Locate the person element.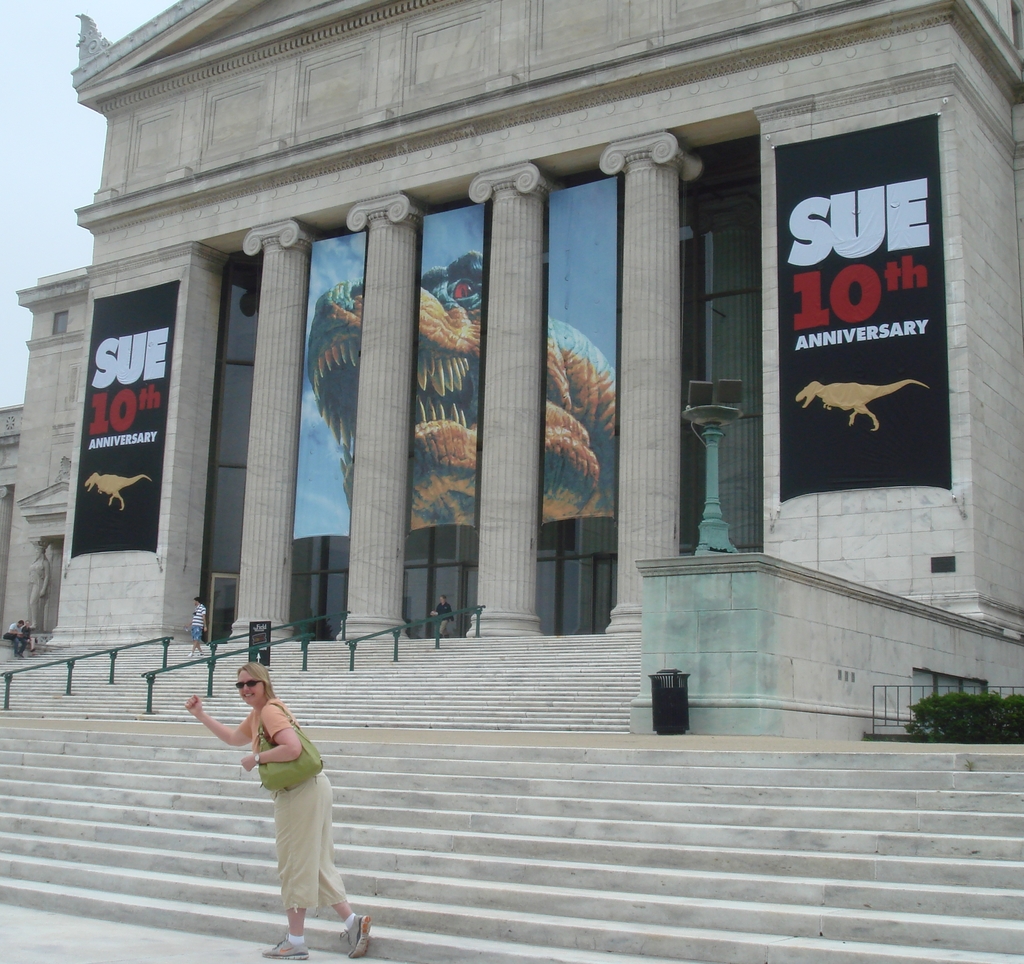
Element bbox: bbox=[189, 596, 207, 658].
